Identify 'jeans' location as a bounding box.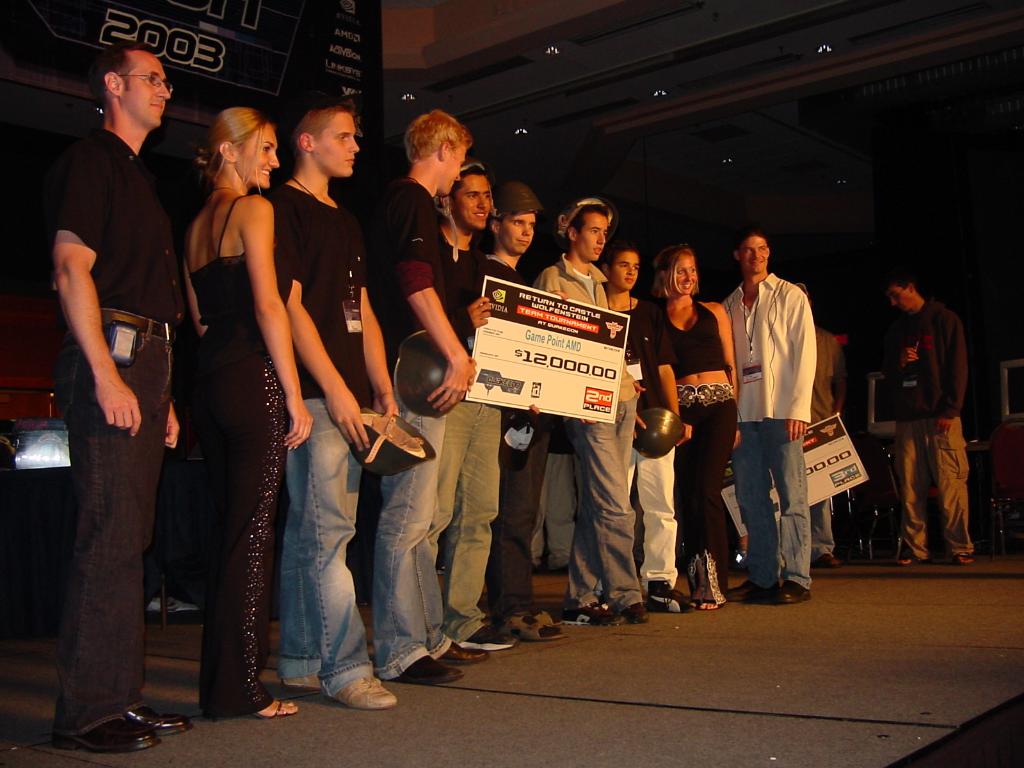
BBox(891, 414, 979, 565).
